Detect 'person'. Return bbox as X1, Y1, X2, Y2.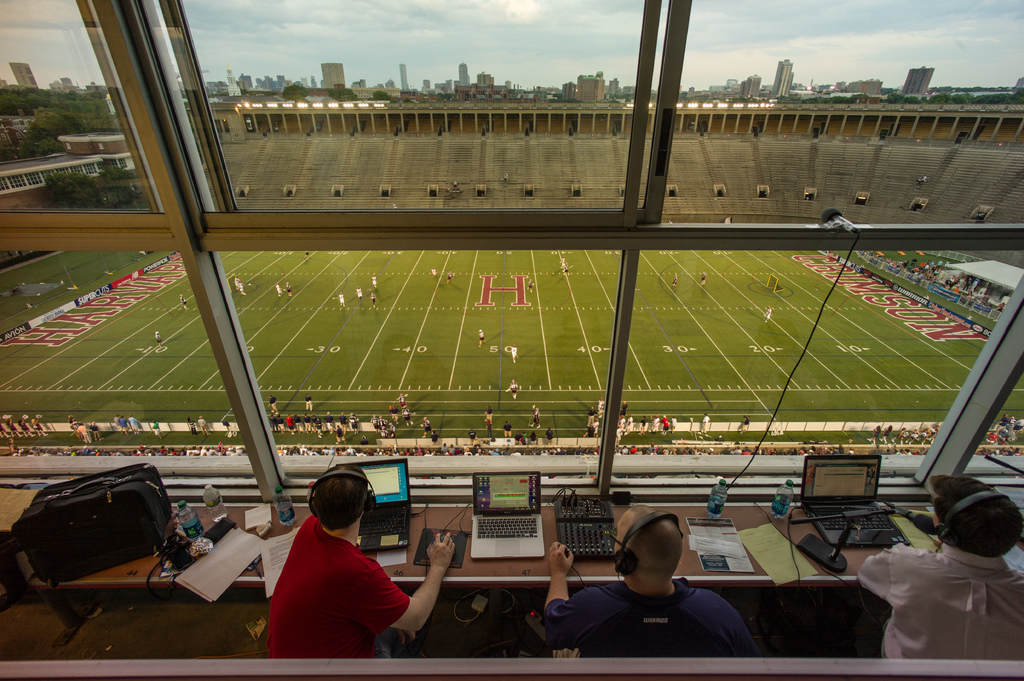
545, 503, 763, 659.
